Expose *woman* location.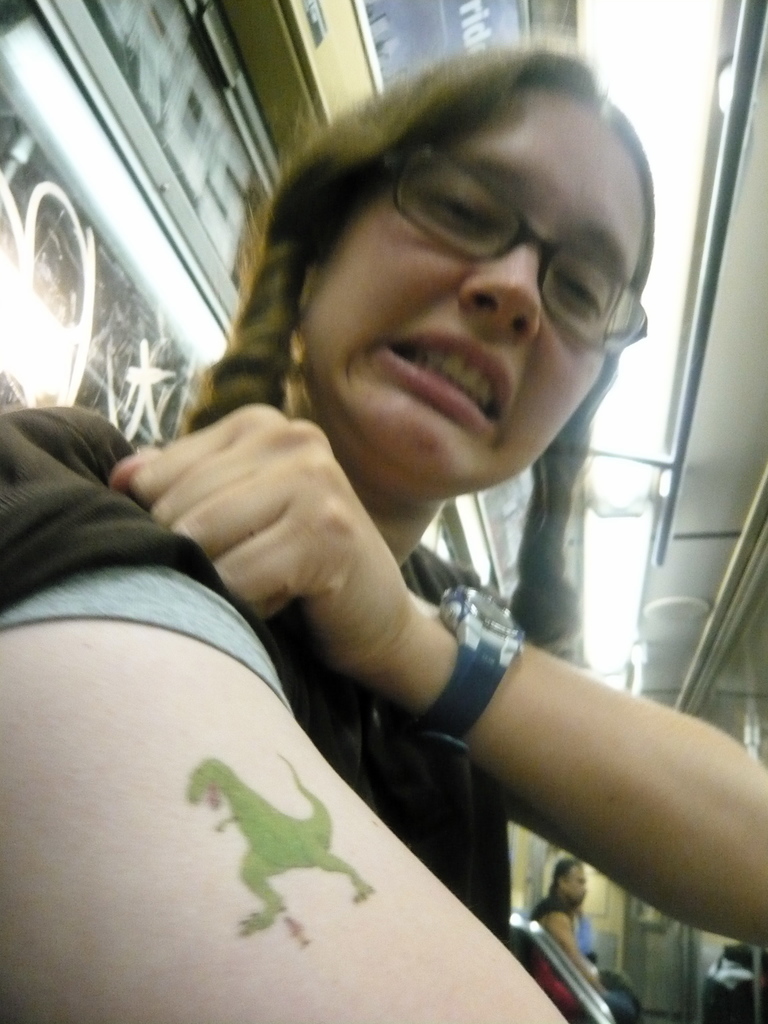
Exposed at select_region(81, 65, 696, 983).
